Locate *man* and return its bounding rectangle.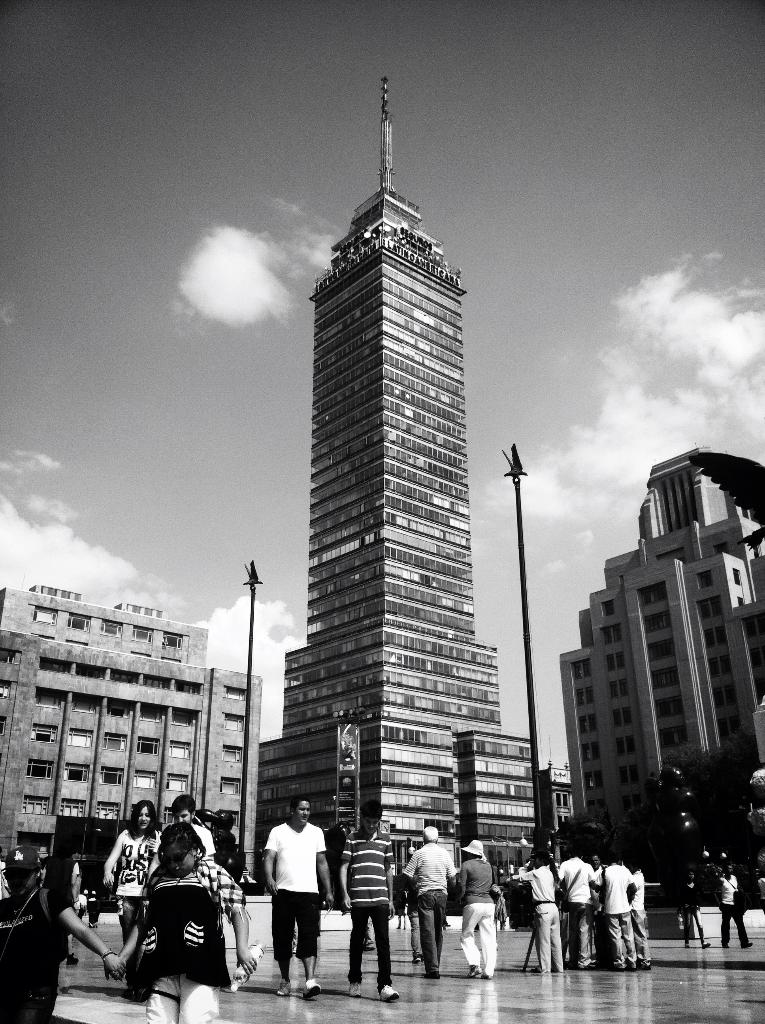
Rect(0, 846, 115, 1023).
